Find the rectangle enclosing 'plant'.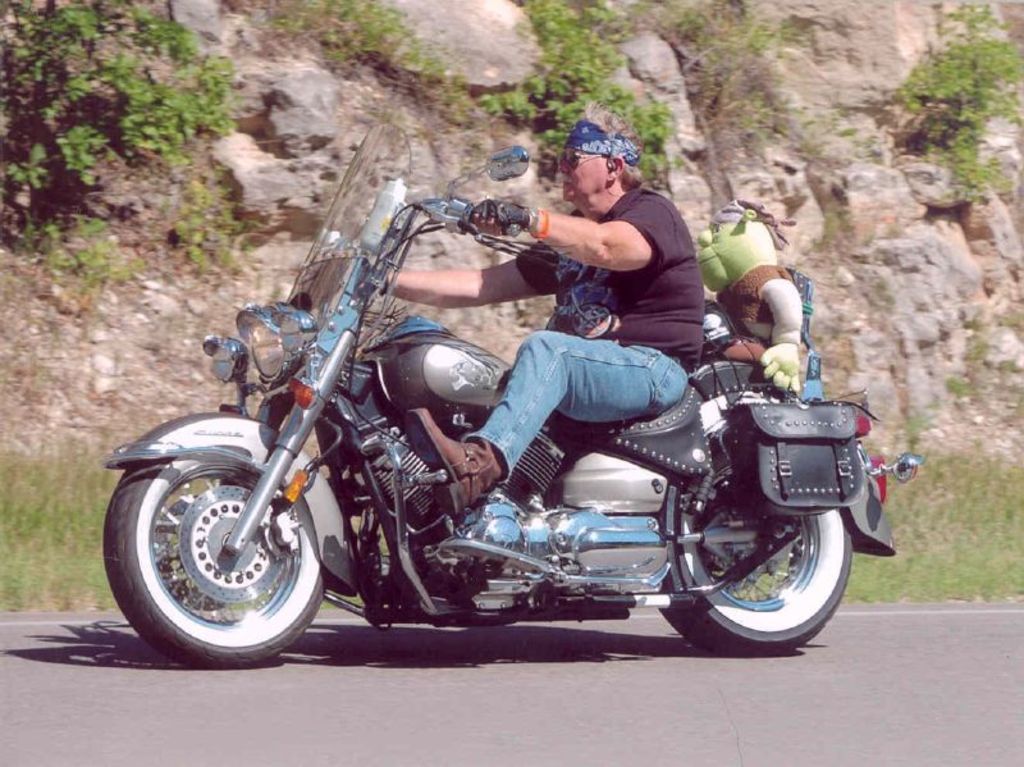
[x1=479, y1=0, x2=681, y2=192].
